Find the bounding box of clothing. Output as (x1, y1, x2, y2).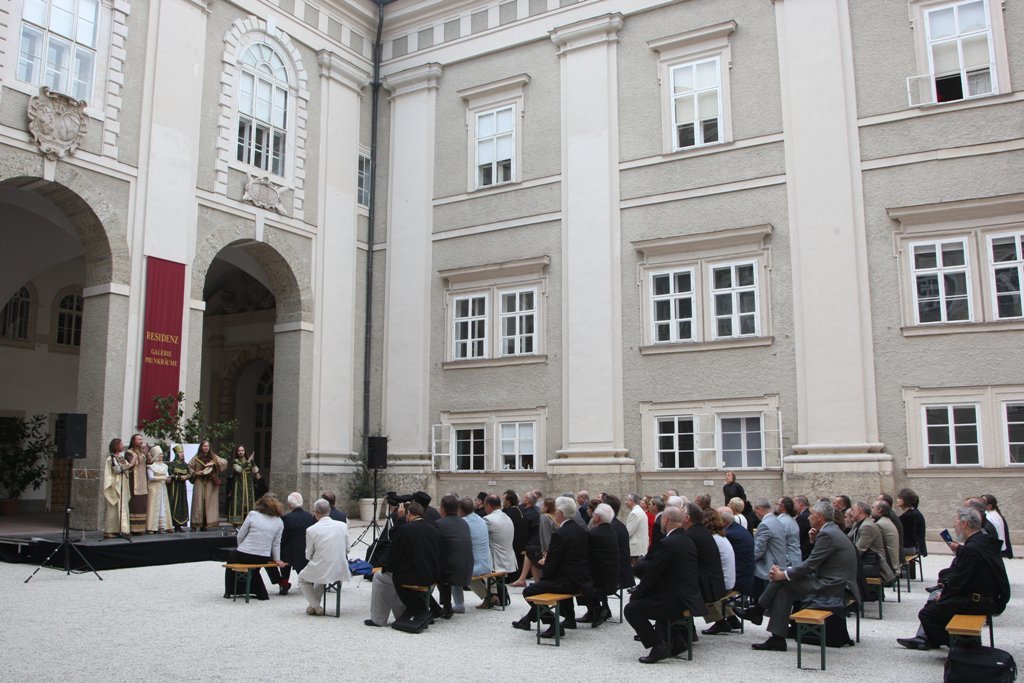
(618, 502, 649, 560).
